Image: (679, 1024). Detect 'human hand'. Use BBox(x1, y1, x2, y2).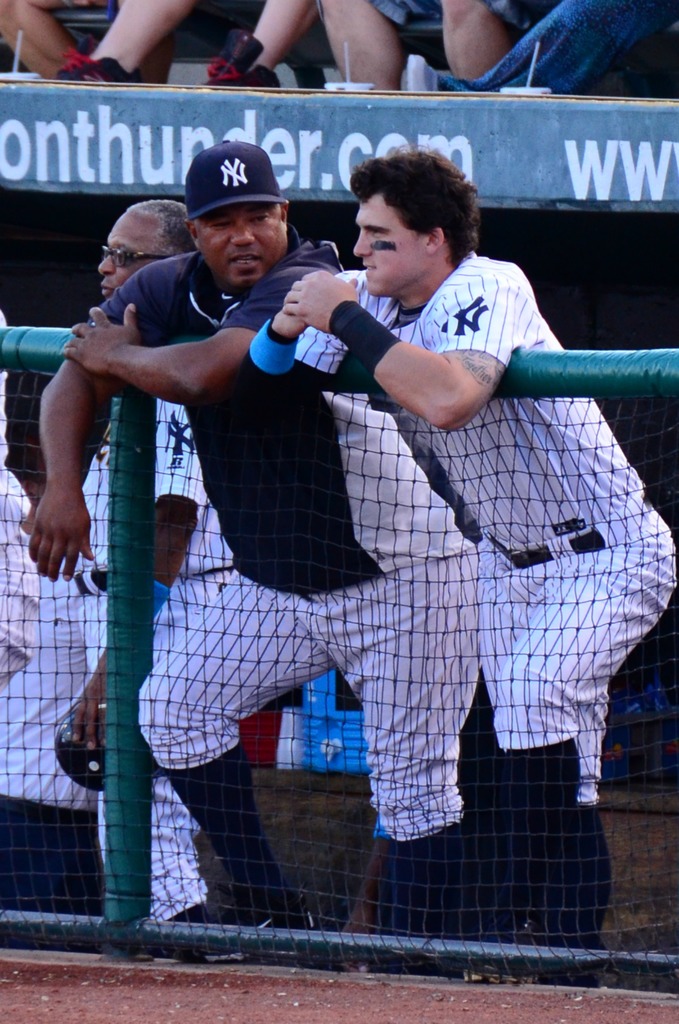
BBox(63, 302, 141, 381).
